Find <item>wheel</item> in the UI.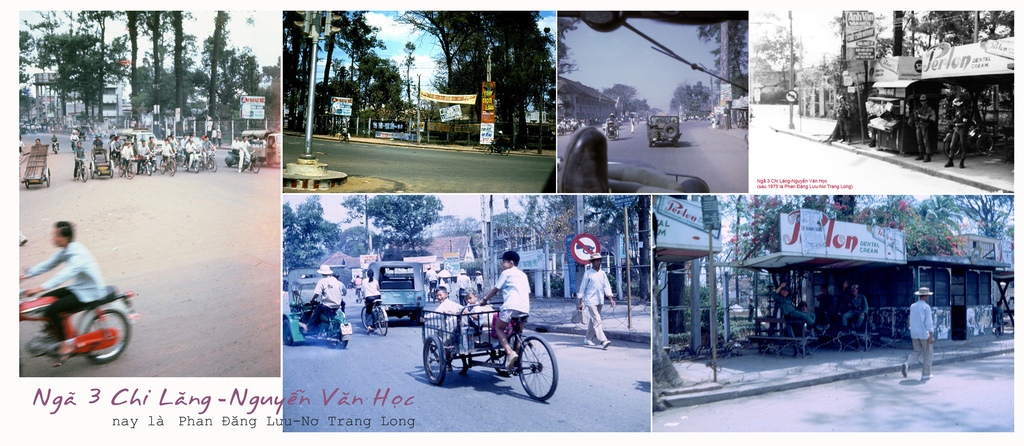
UI element at crop(614, 127, 620, 140).
